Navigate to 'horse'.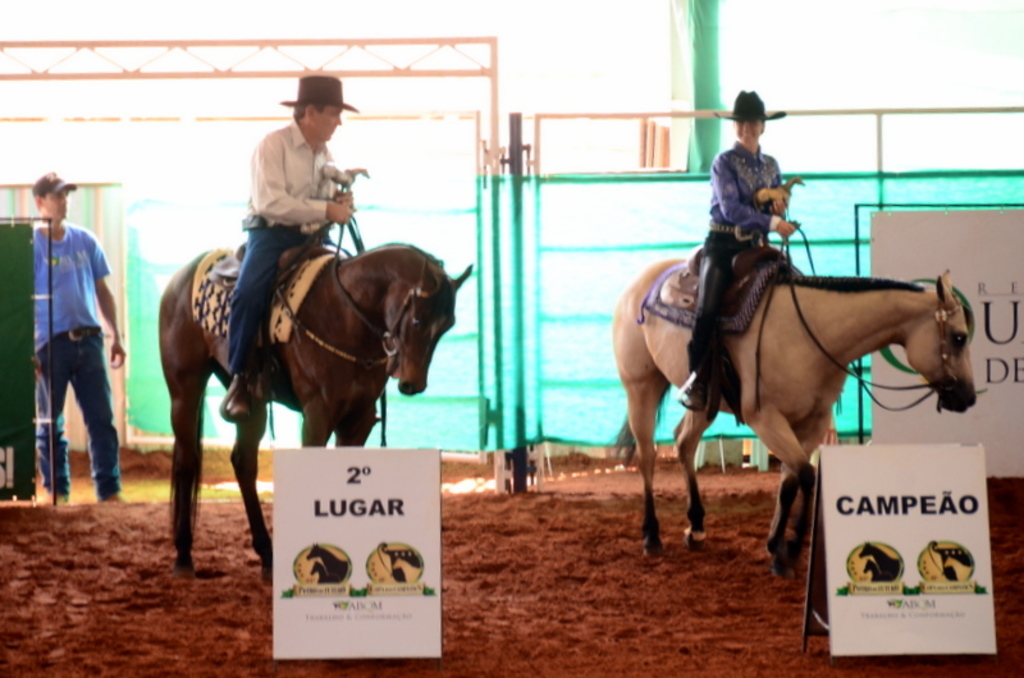
Navigation target: rect(858, 559, 881, 582).
